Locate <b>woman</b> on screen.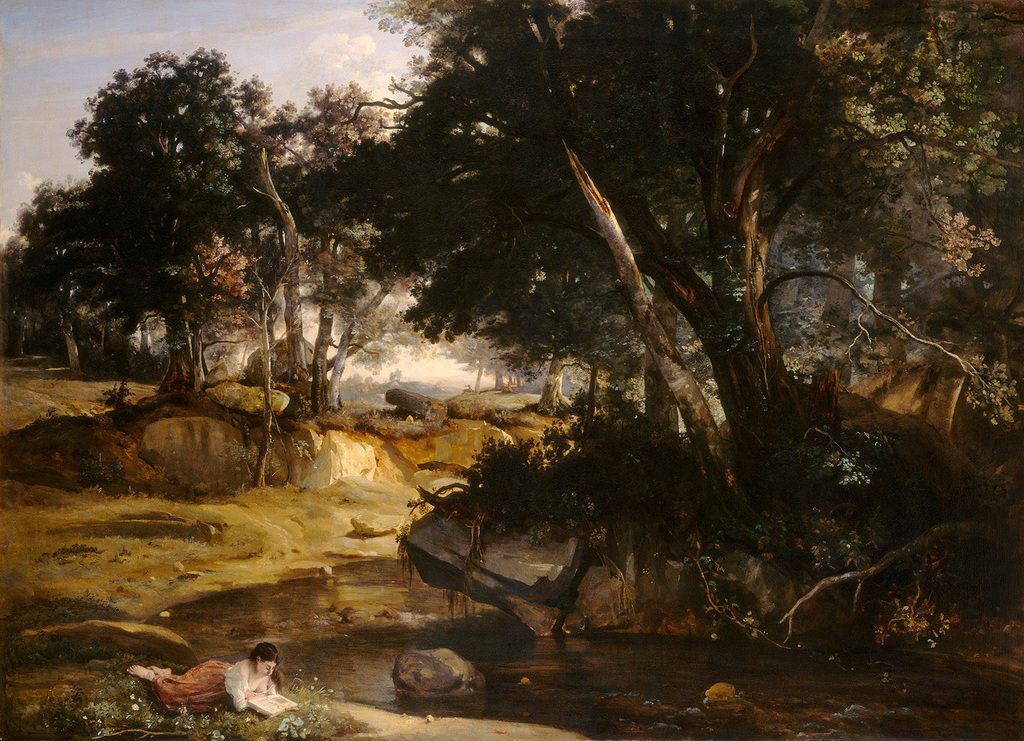
On screen at 147/630/282/729.
